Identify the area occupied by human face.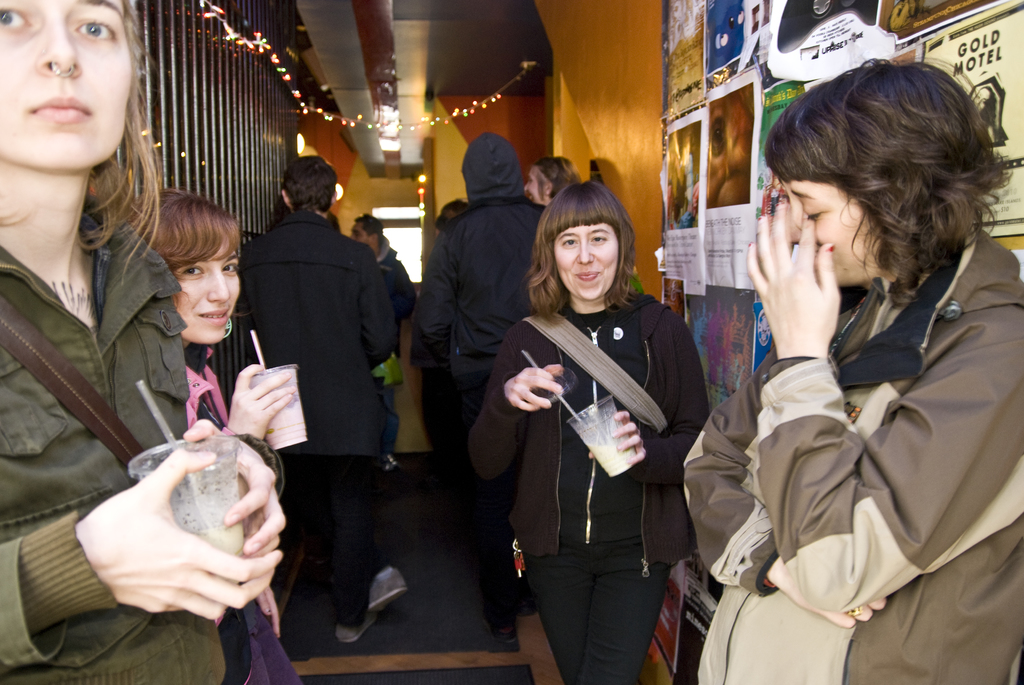
Area: bbox=(787, 179, 888, 288).
